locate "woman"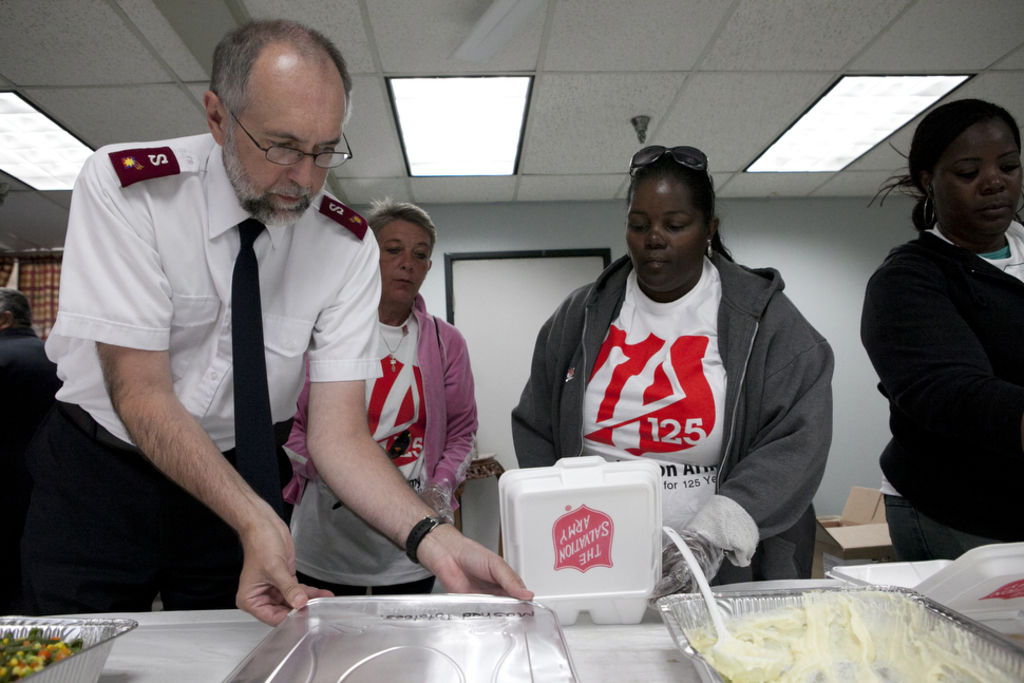
<region>282, 196, 478, 596</region>
